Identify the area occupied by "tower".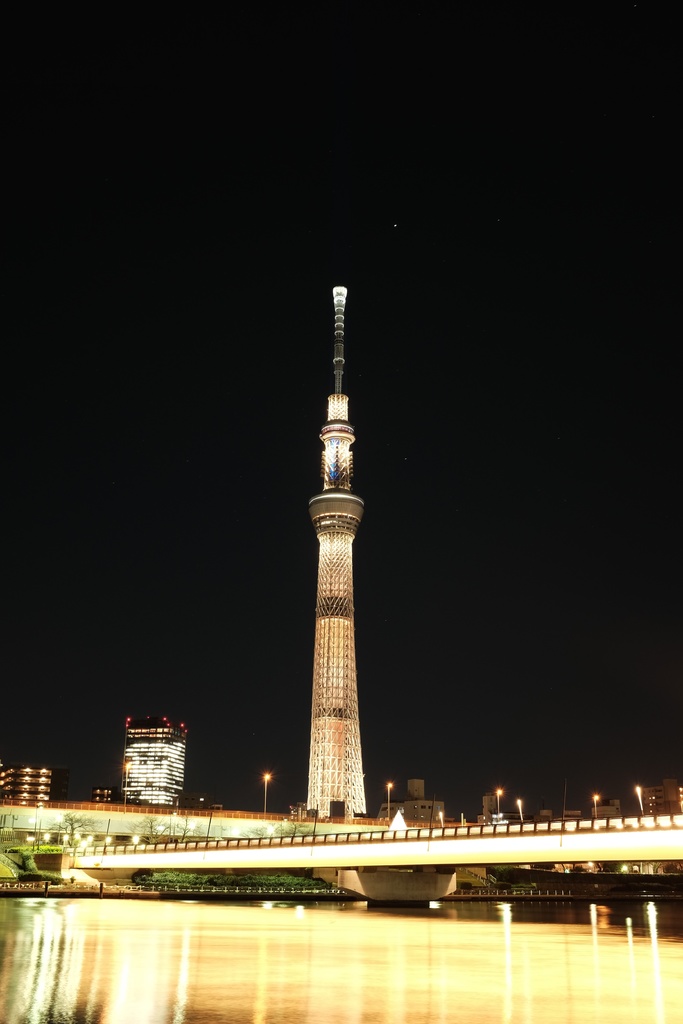
Area: {"x1": 299, "y1": 279, "x2": 368, "y2": 816}.
